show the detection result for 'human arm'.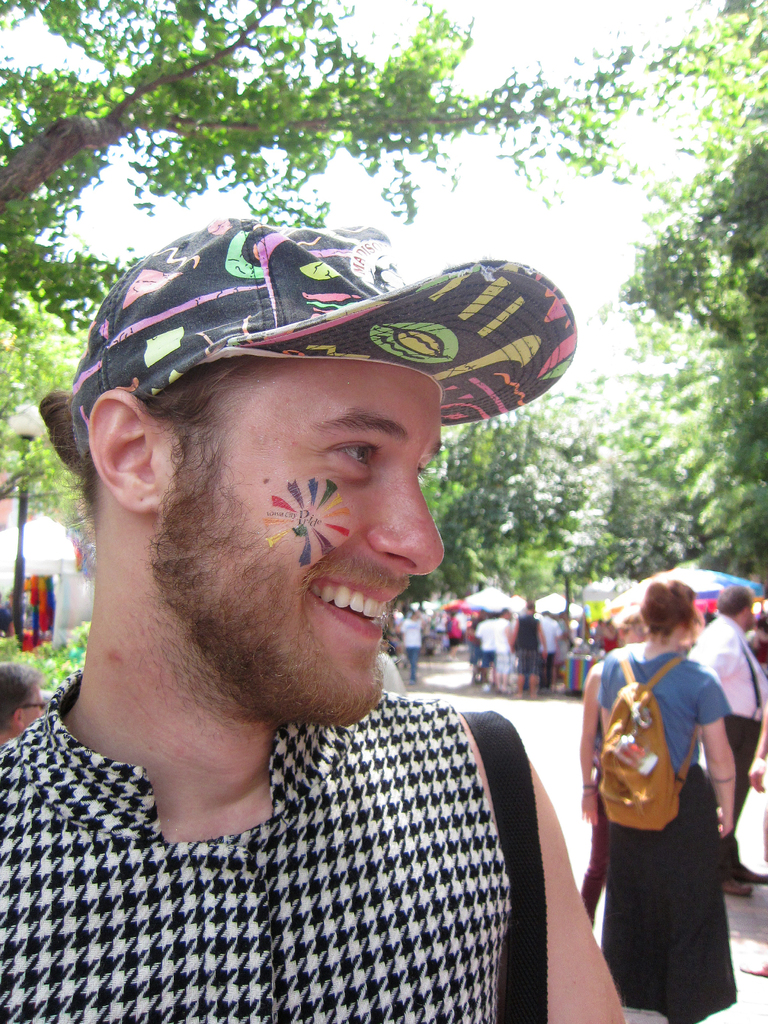
445 617 452 641.
